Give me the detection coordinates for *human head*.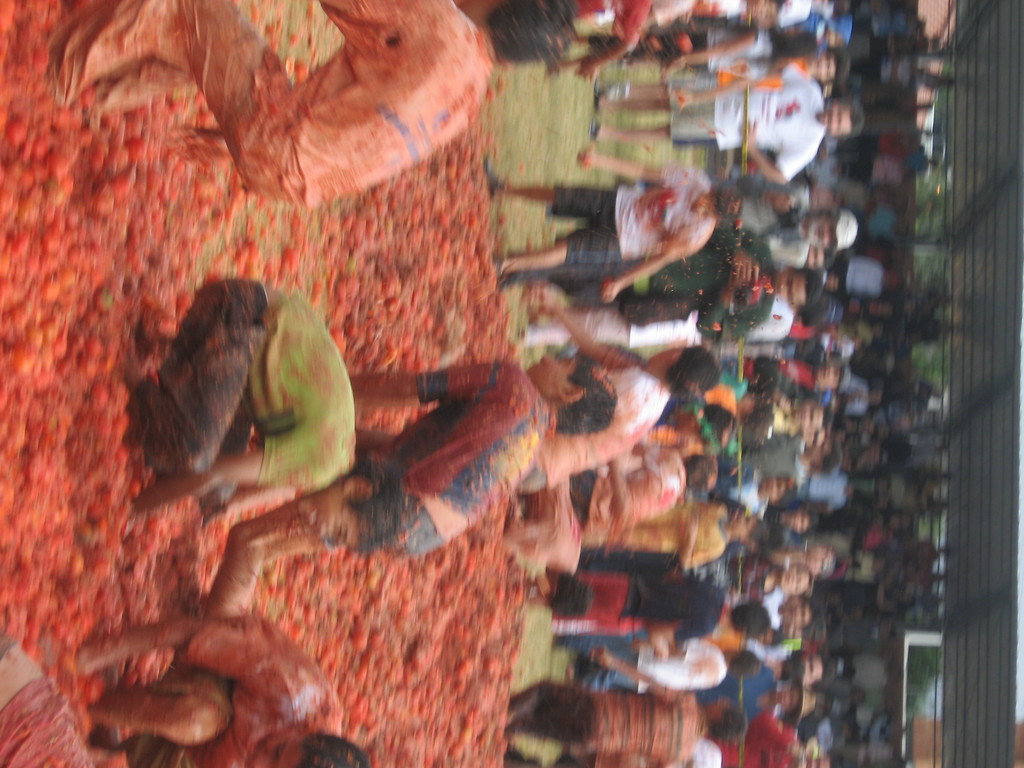
[x1=529, y1=358, x2=618, y2=435].
